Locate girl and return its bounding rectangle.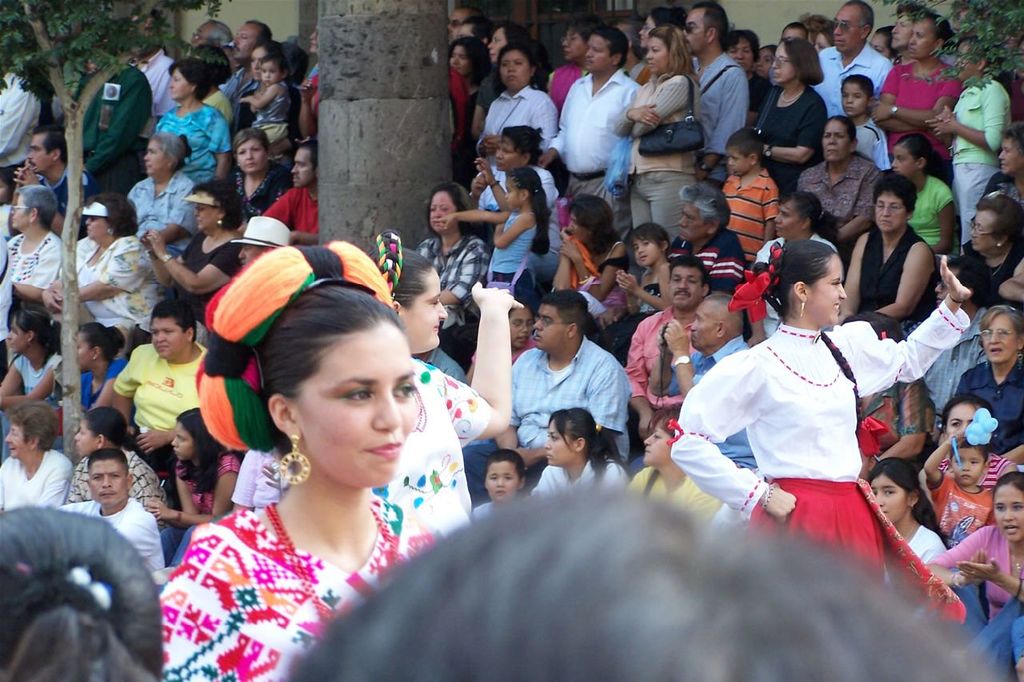
bbox=[662, 235, 962, 616].
